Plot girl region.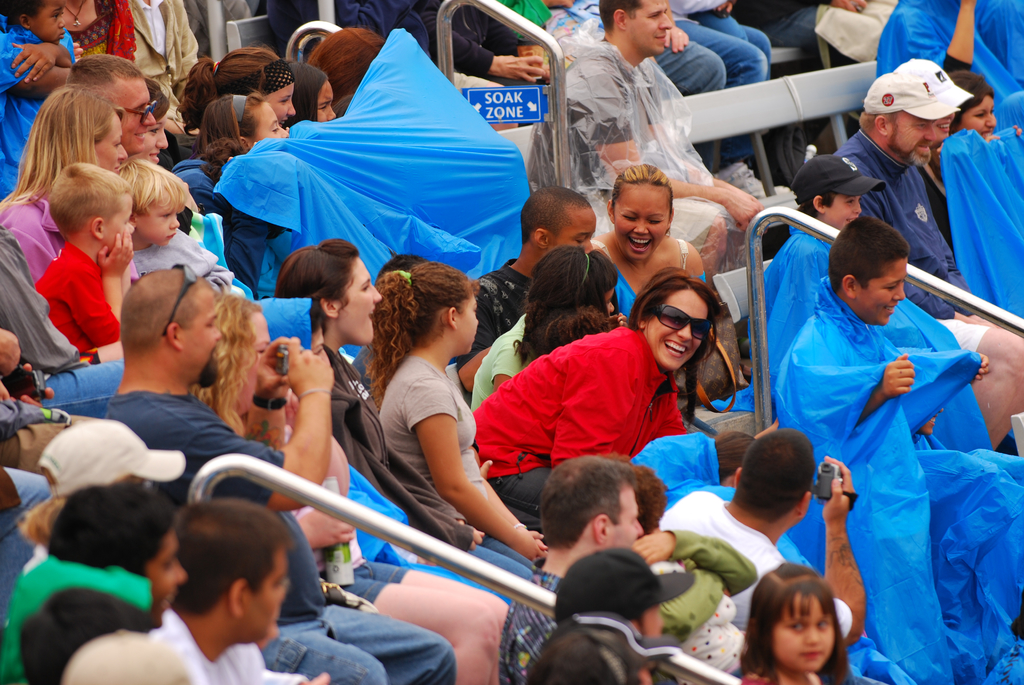
Plotted at (115,157,246,301).
